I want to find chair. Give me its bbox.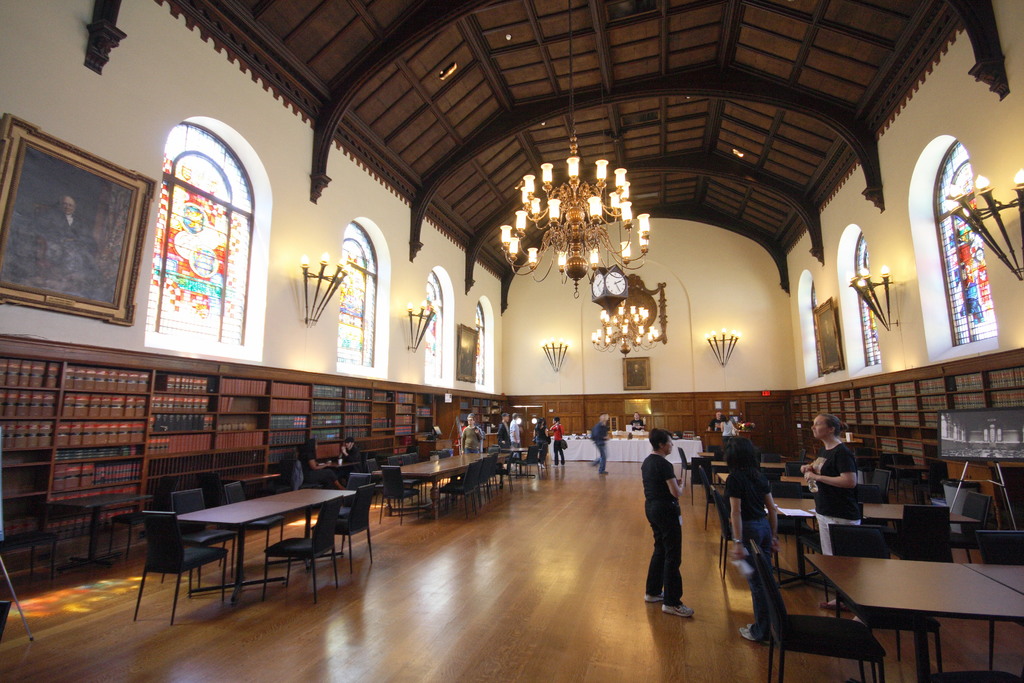
select_region(173, 488, 245, 591).
